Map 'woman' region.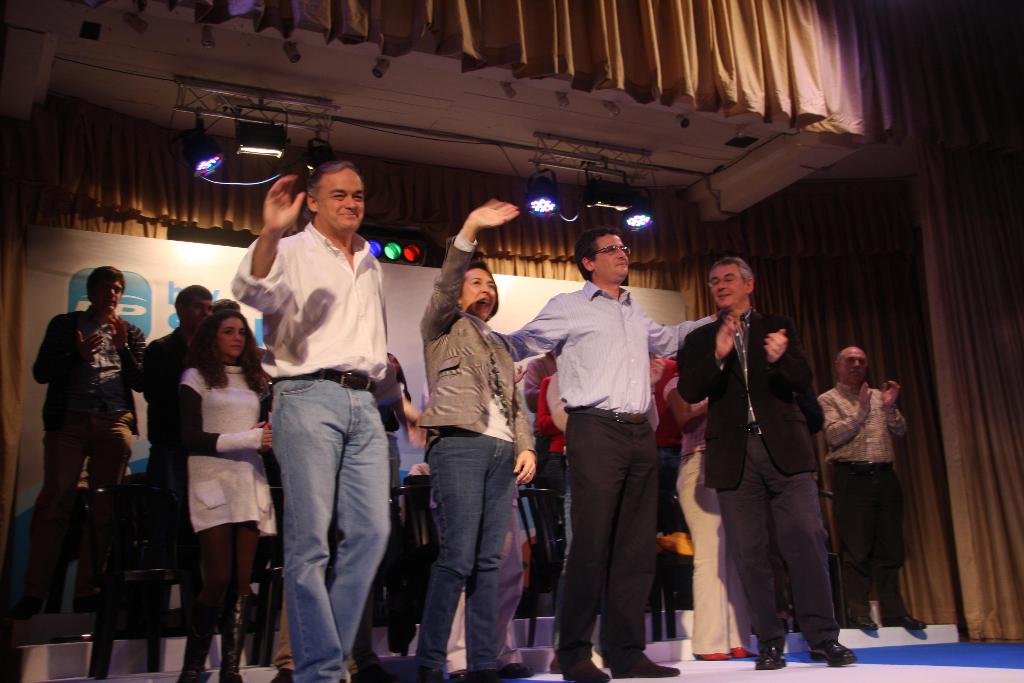
Mapped to Rect(417, 201, 538, 682).
